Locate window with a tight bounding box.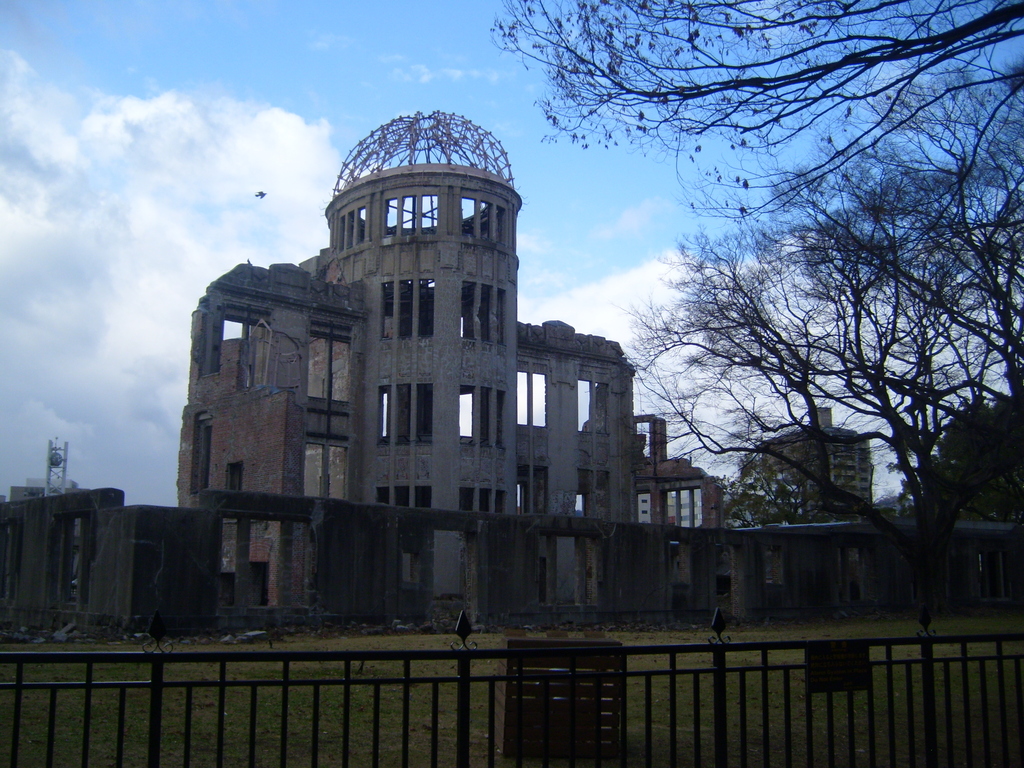
Rect(189, 411, 215, 493).
